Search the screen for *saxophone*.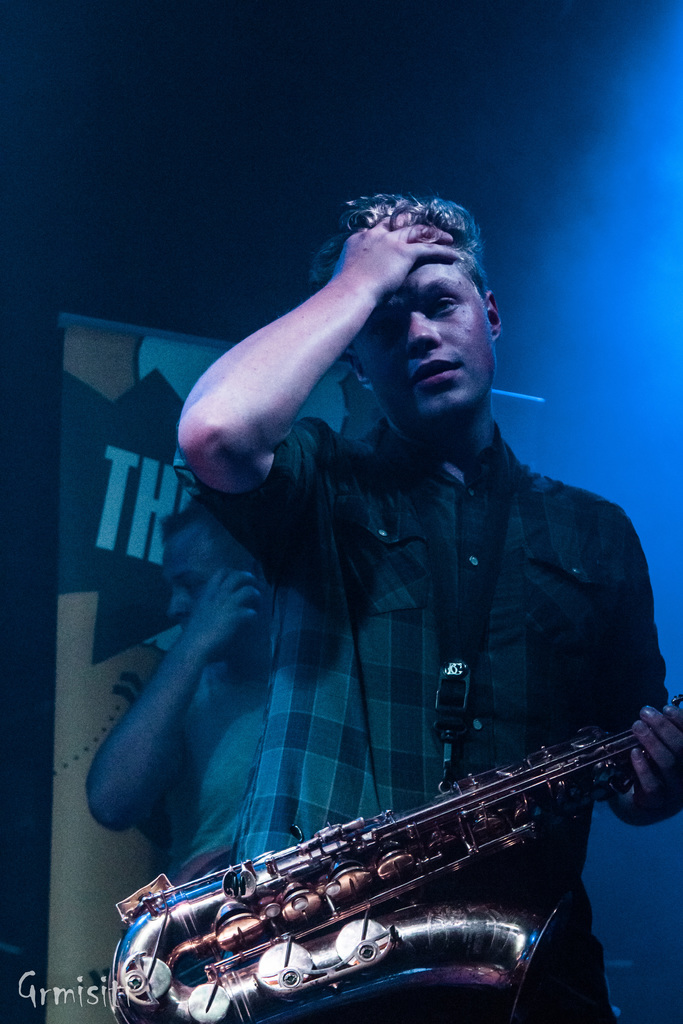
Found at <region>107, 653, 682, 1023</region>.
